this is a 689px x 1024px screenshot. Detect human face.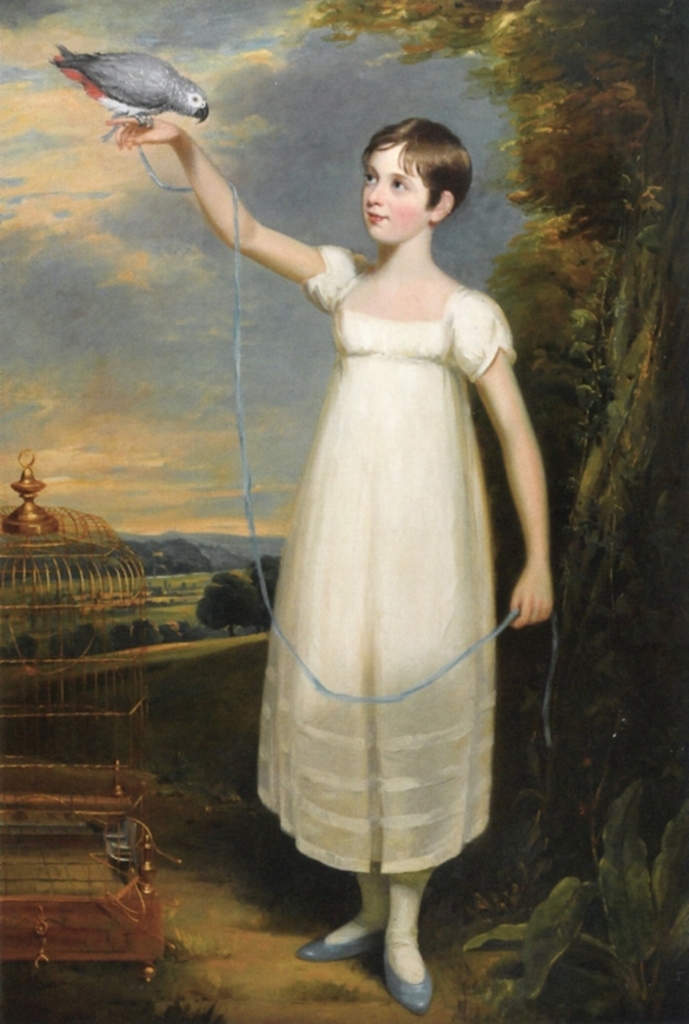
359:138:429:240.
